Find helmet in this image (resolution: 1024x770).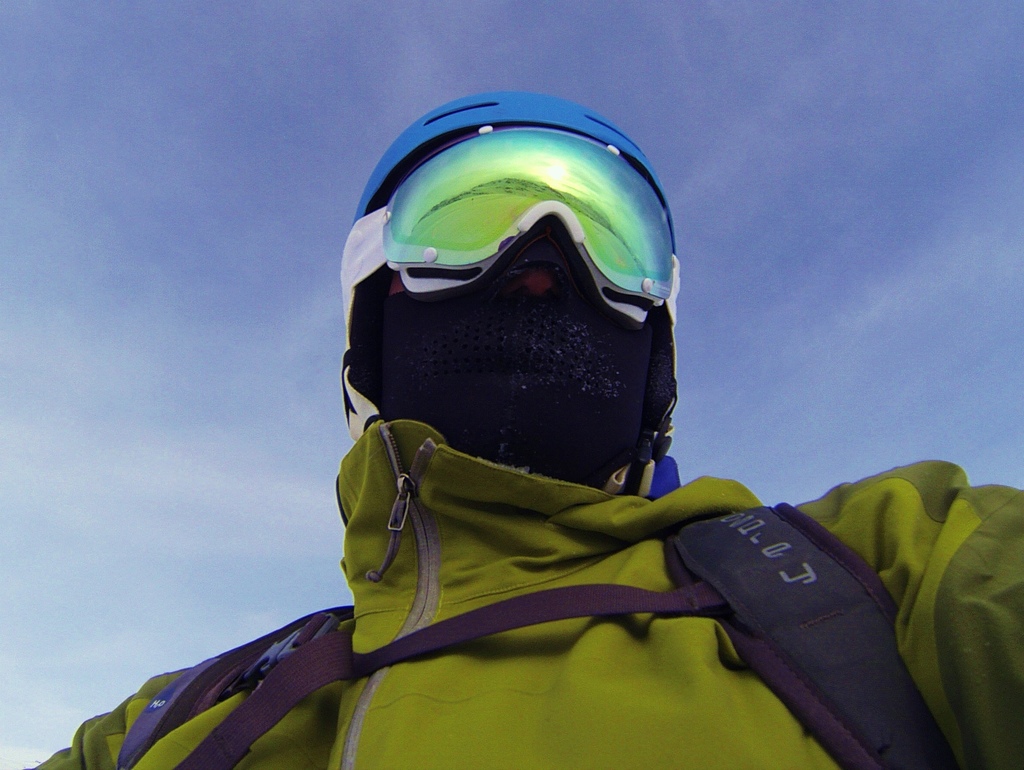
region(367, 89, 676, 425).
